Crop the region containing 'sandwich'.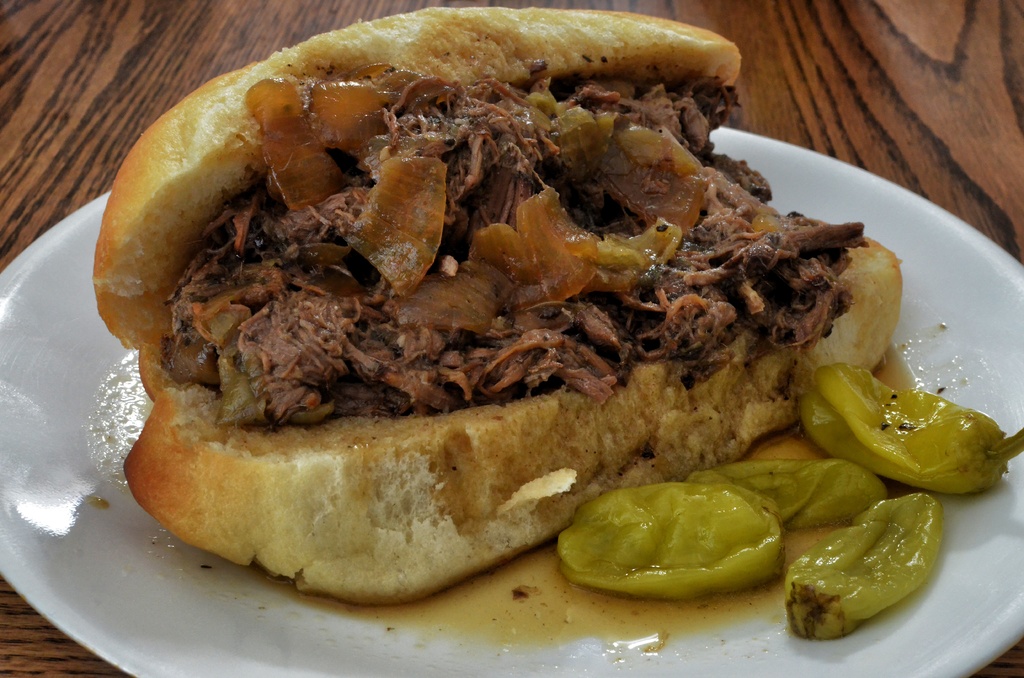
Crop region: box(92, 7, 907, 608).
